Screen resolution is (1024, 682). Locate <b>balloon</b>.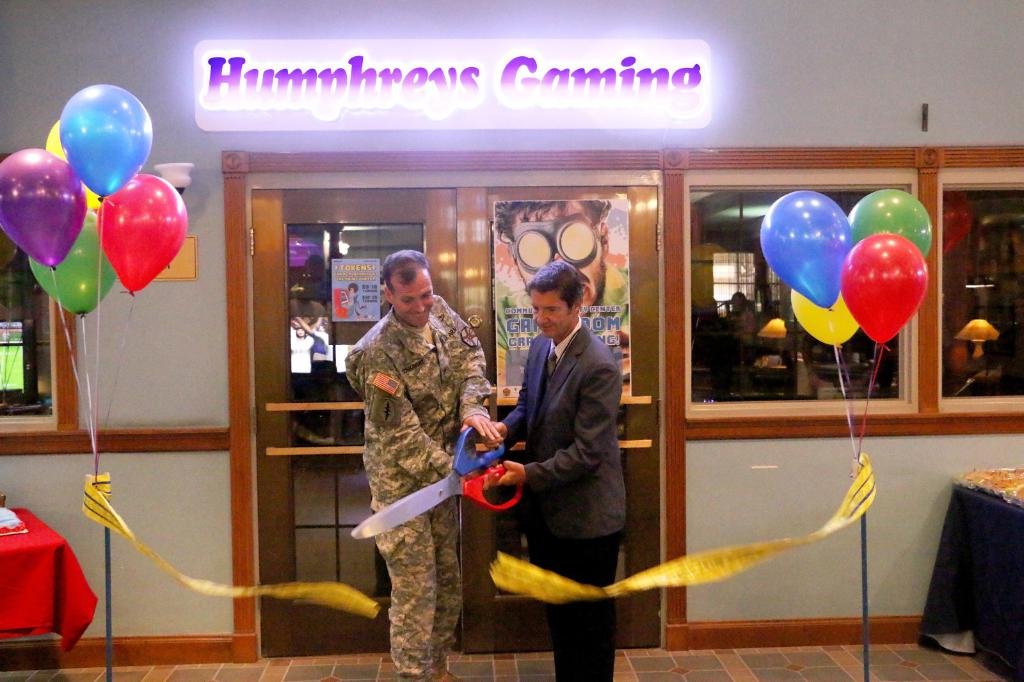
0/148/86/270.
